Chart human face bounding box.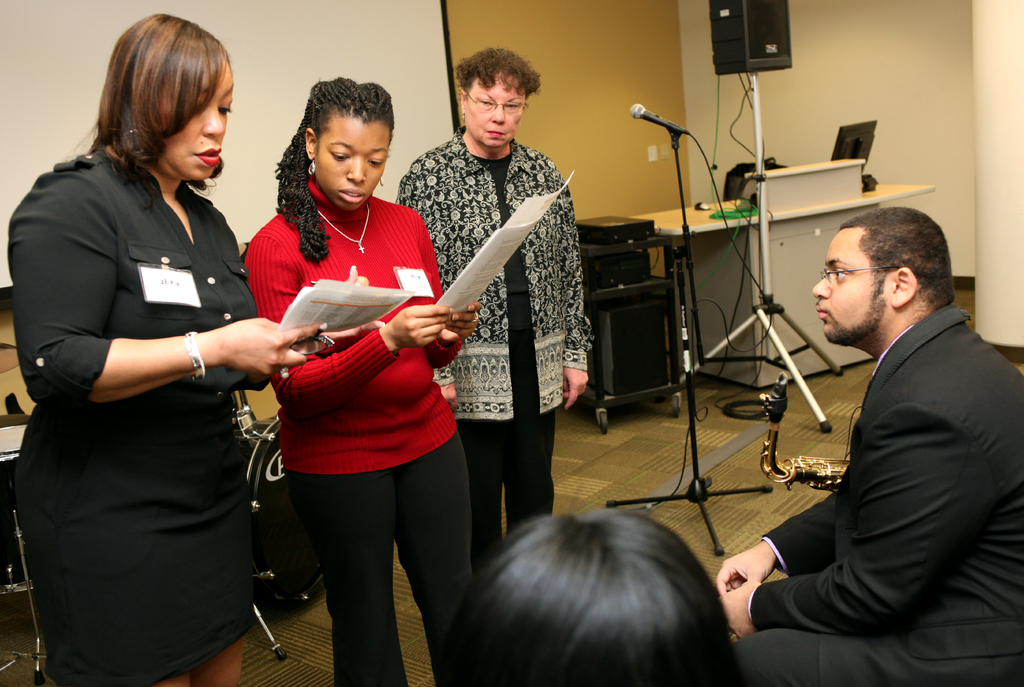
Charted: 140:57:235:182.
